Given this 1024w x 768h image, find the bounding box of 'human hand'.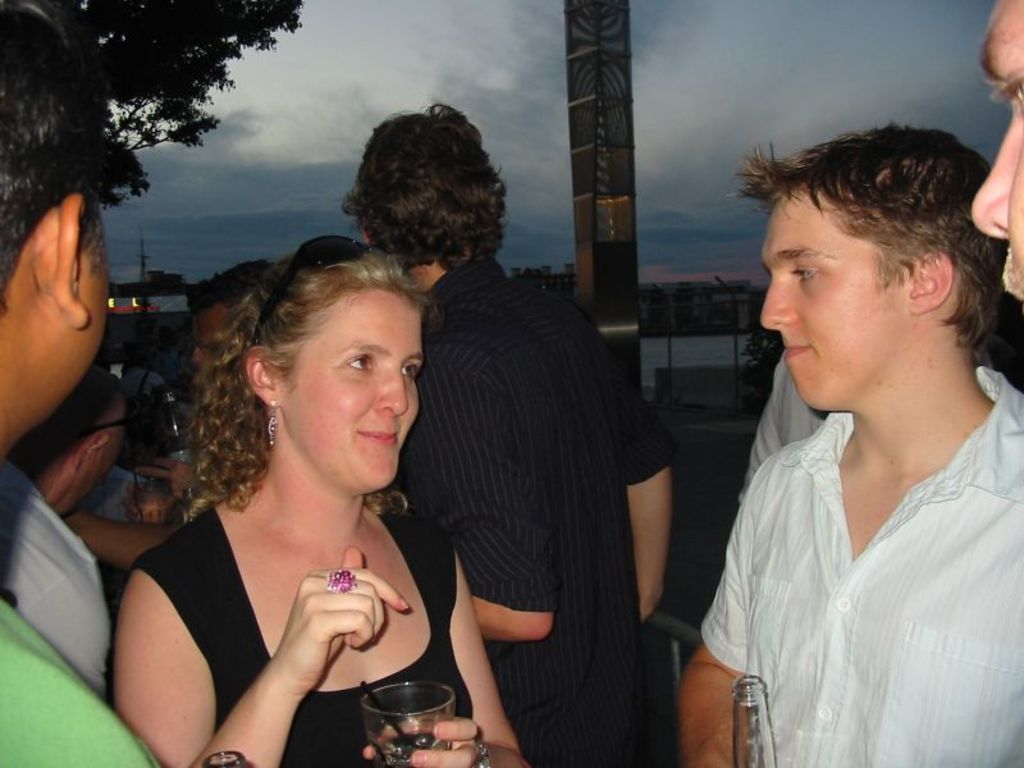
212:564:392:713.
